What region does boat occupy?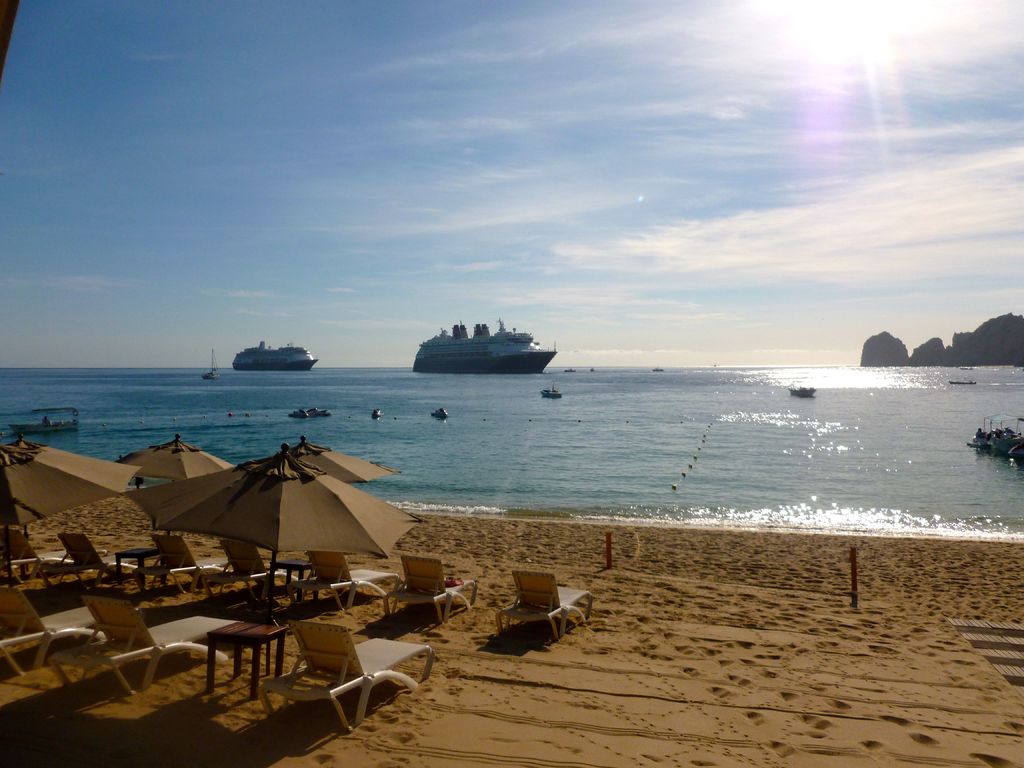
box=[541, 388, 562, 401].
